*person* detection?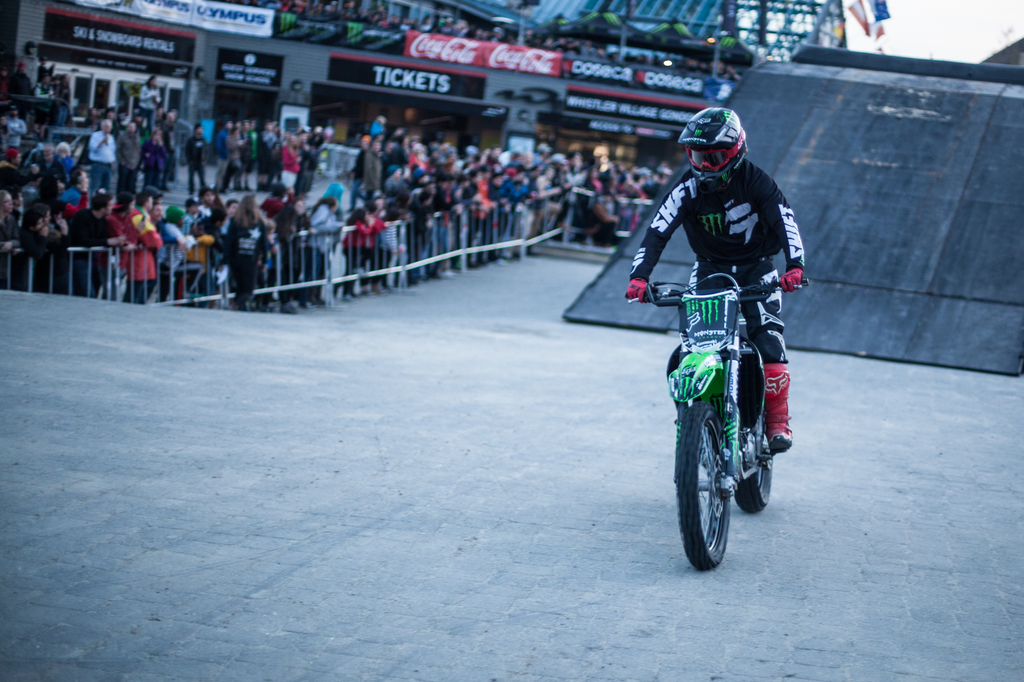
x1=184 y1=122 x2=210 y2=195
